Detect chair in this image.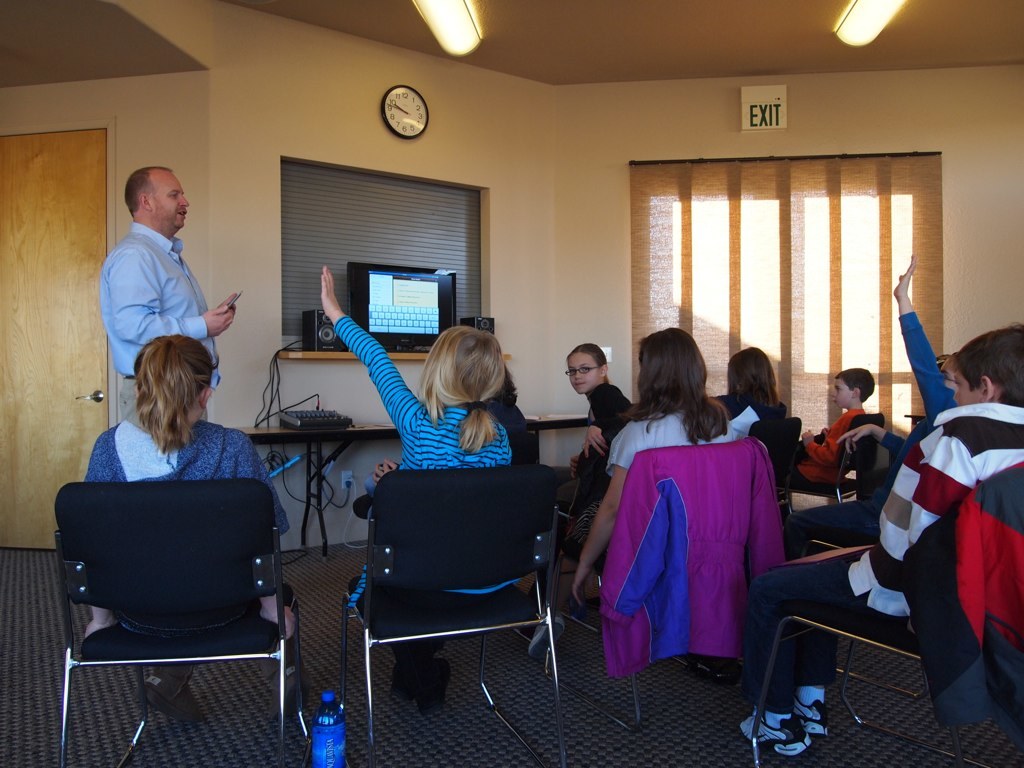
Detection: locate(52, 482, 304, 767).
